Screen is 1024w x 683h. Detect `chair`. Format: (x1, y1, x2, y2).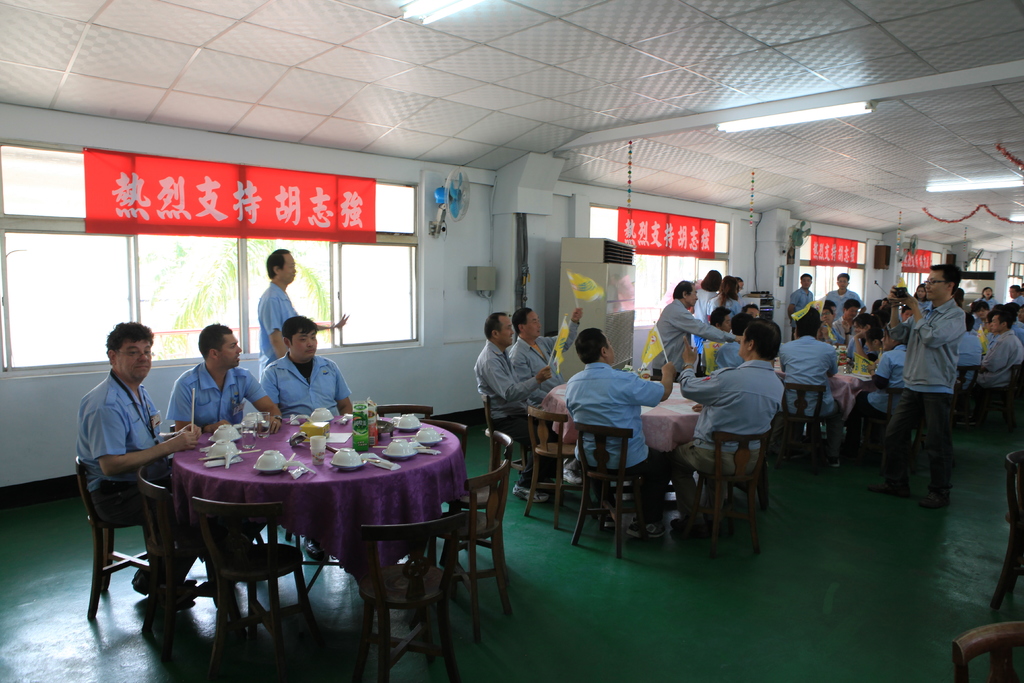
(781, 381, 836, 473).
